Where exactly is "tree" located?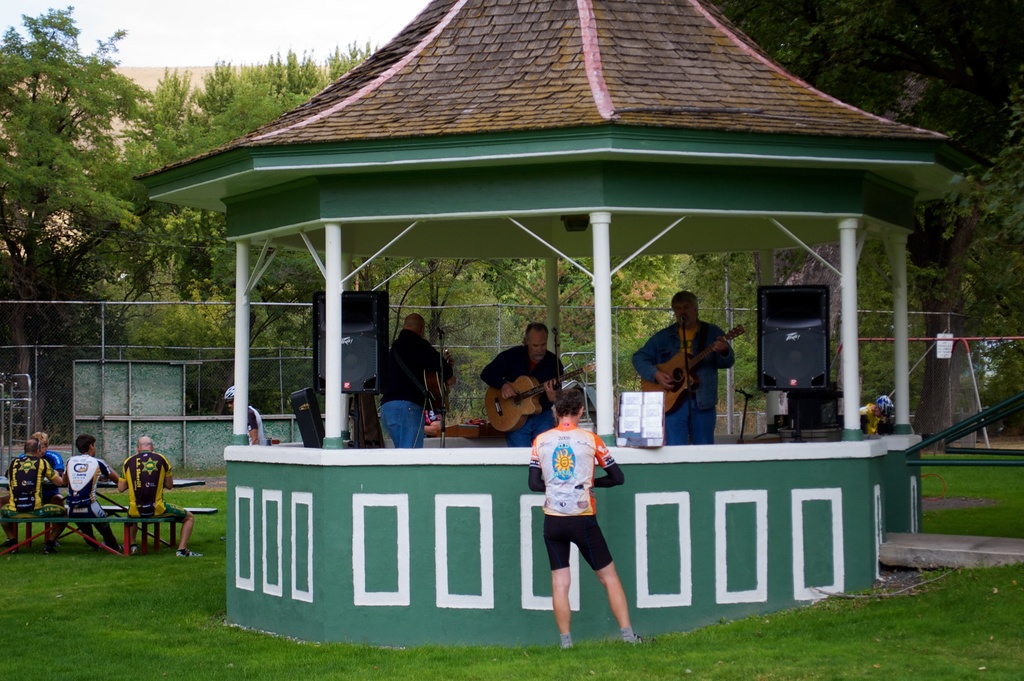
Its bounding box is left=715, top=0, right=1023, bottom=455.
